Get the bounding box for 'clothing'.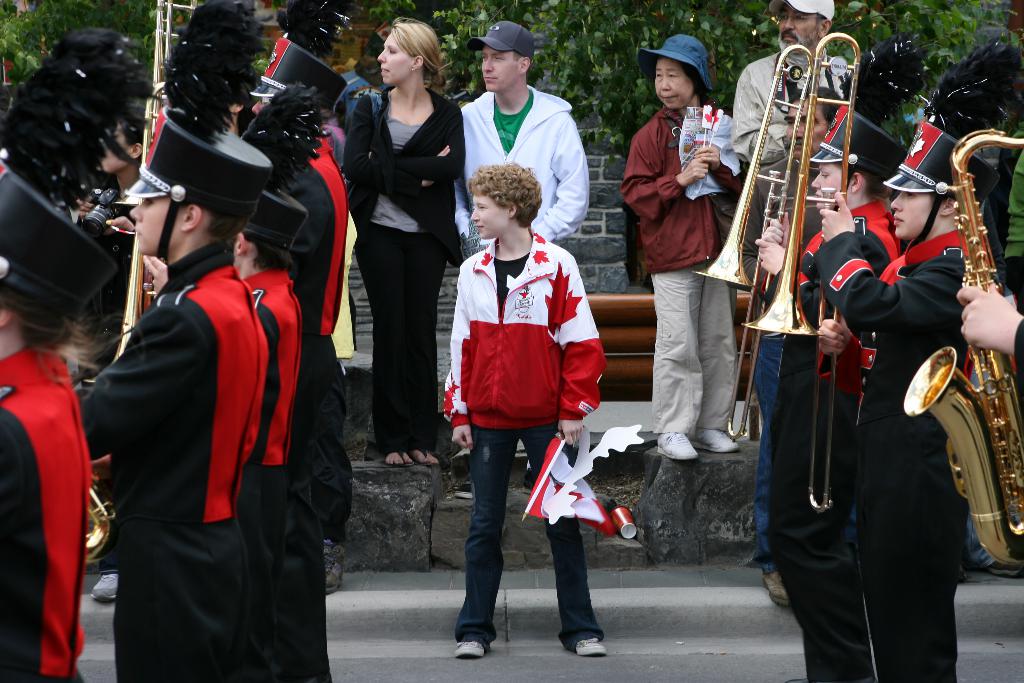
440:220:602:655.
